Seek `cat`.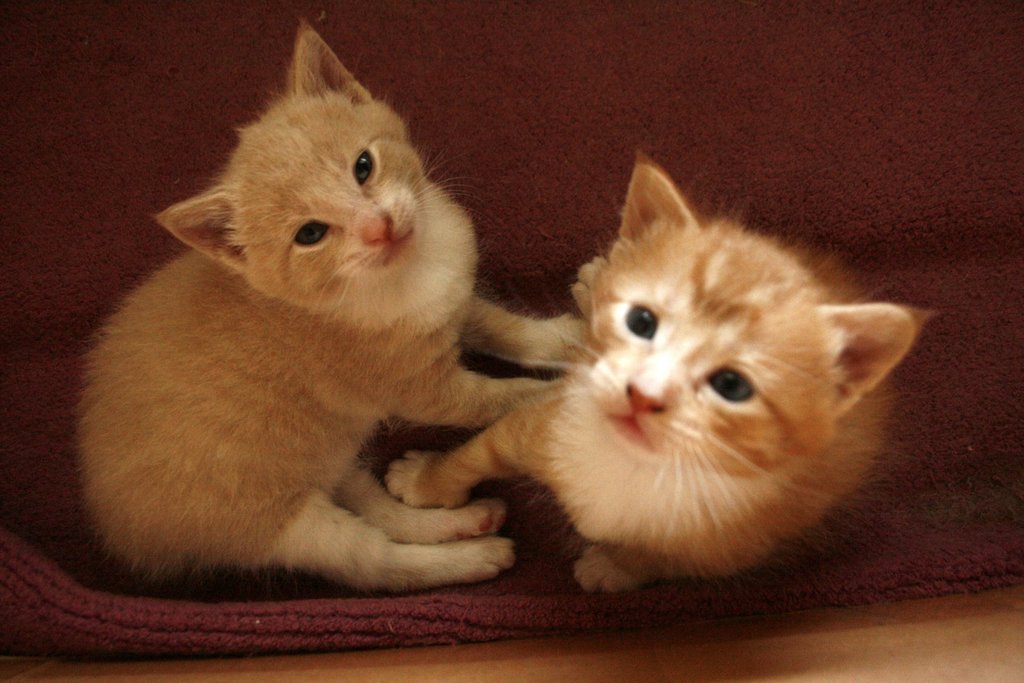
[x1=79, y1=15, x2=590, y2=588].
